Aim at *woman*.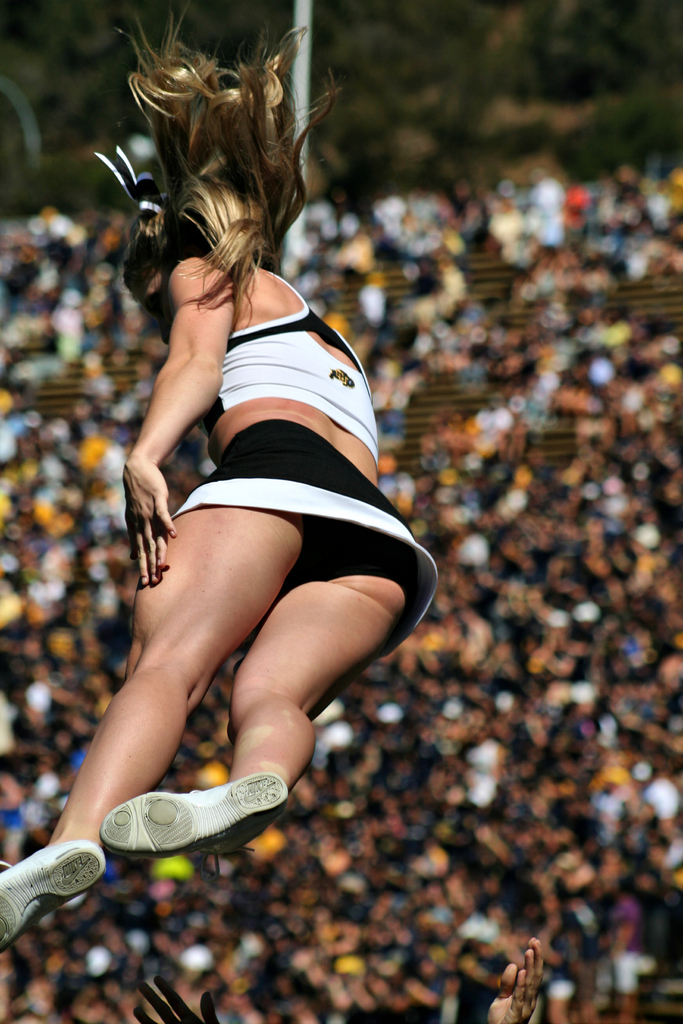
Aimed at select_region(70, 26, 441, 947).
